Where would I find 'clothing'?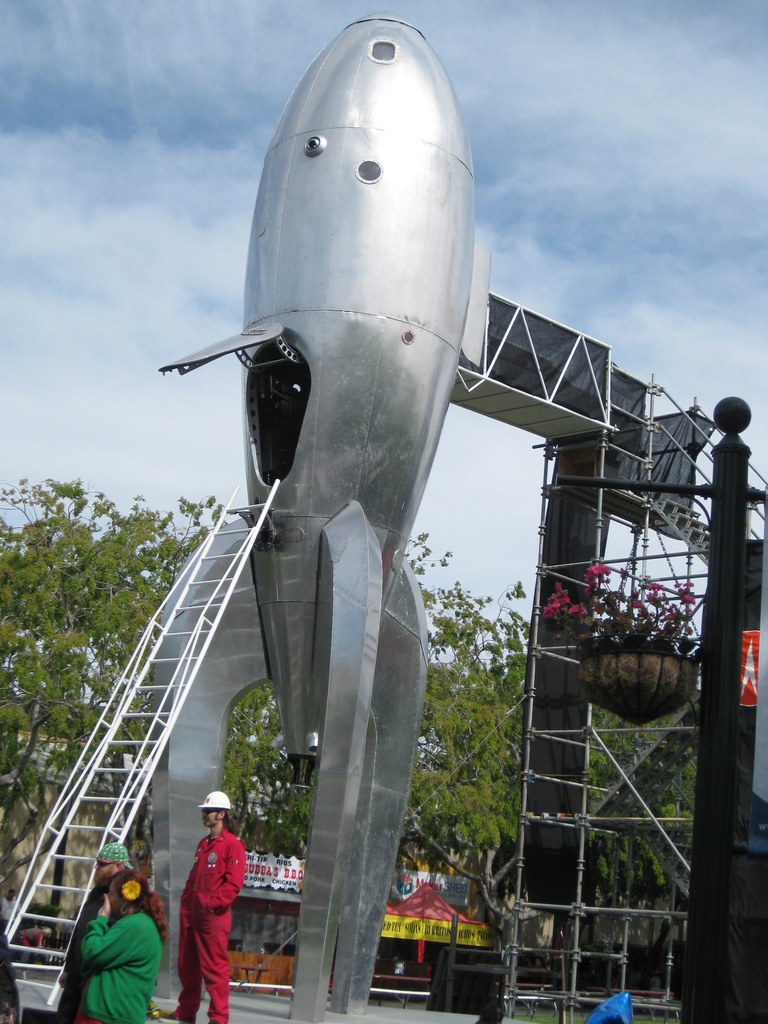
At BBox(72, 897, 152, 1011).
